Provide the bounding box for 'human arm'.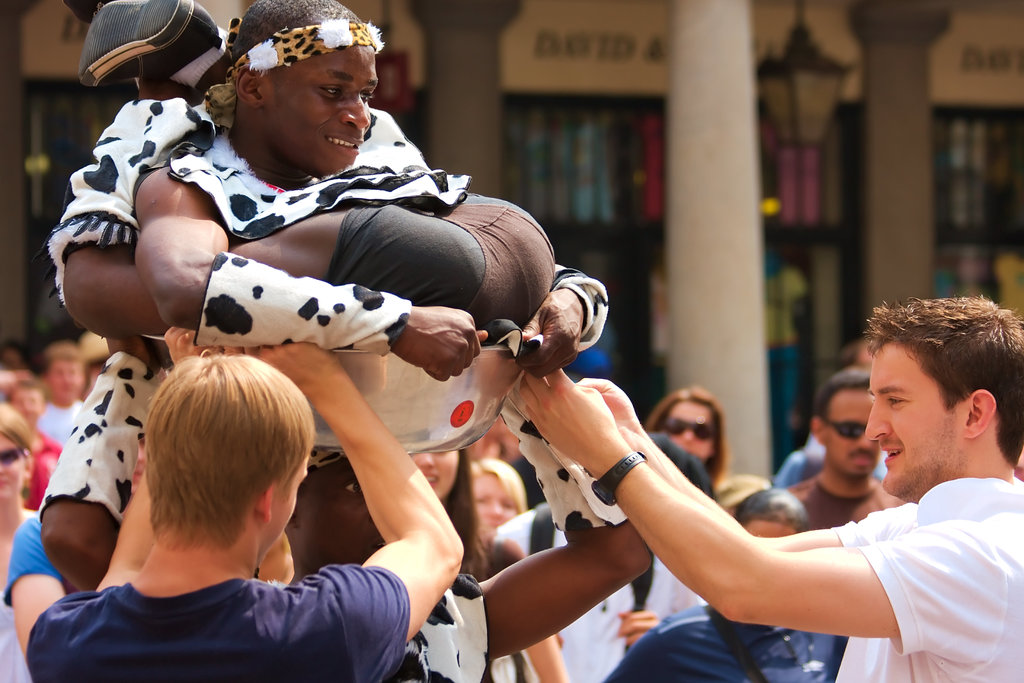
1,516,72,655.
